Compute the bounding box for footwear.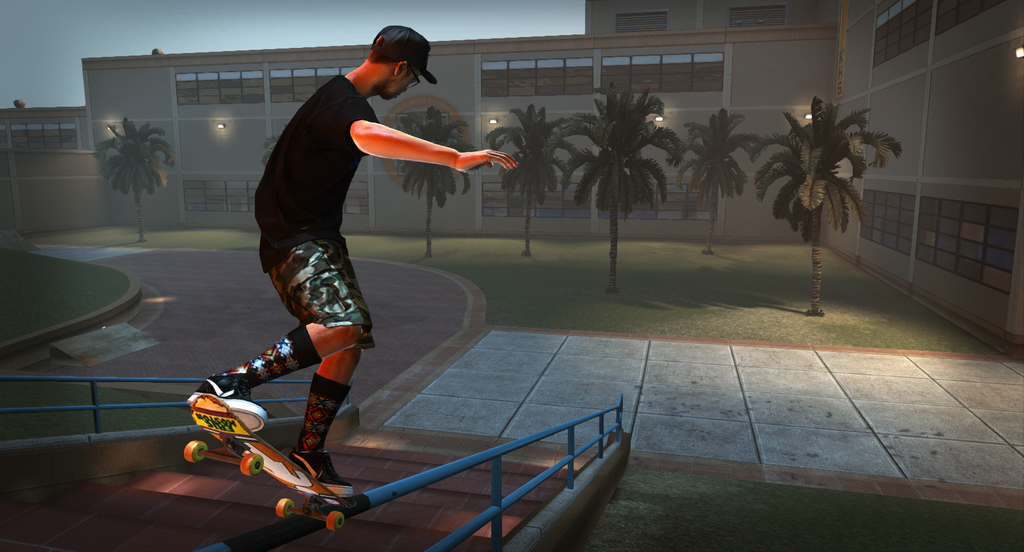
194, 369, 250, 398.
